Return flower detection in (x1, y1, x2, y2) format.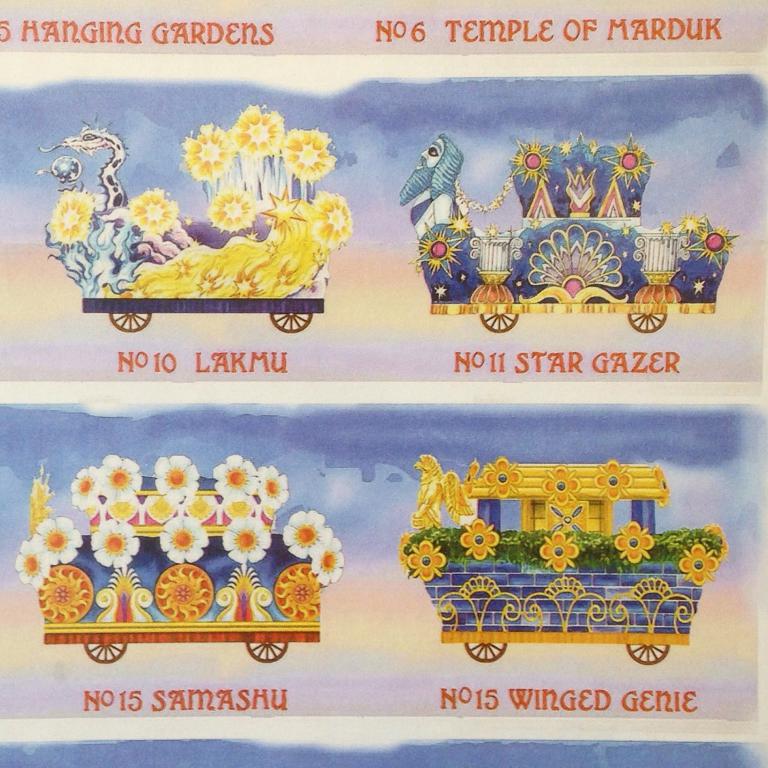
(543, 467, 586, 511).
